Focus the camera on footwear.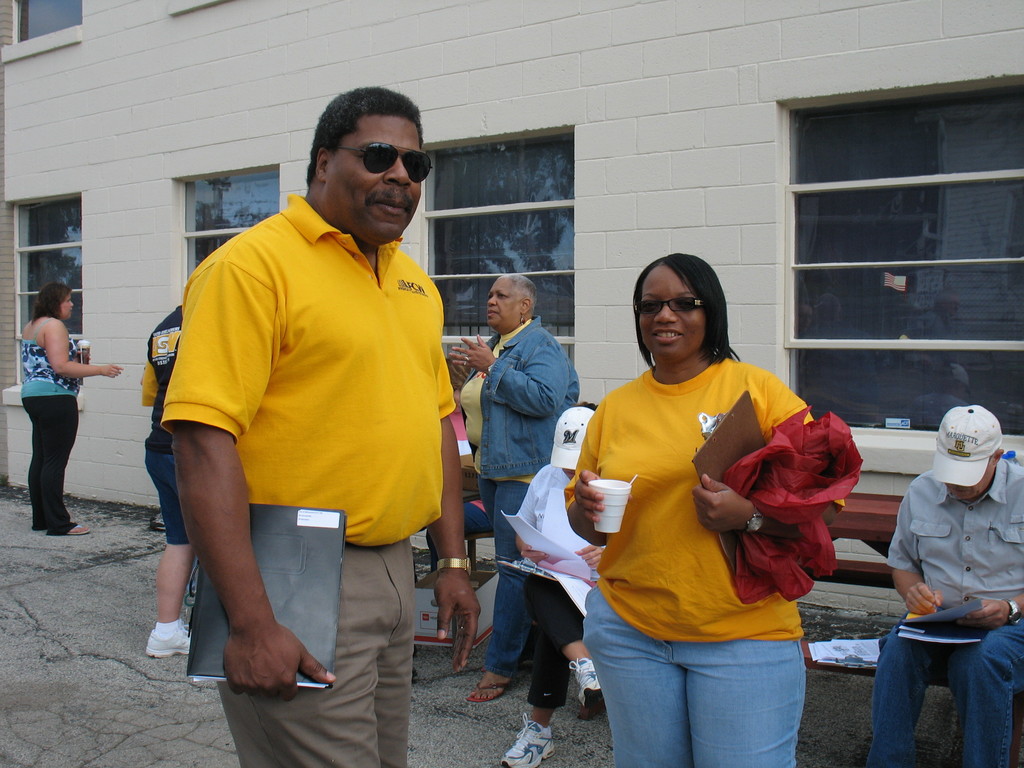
Focus region: <region>49, 518, 92, 539</region>.
